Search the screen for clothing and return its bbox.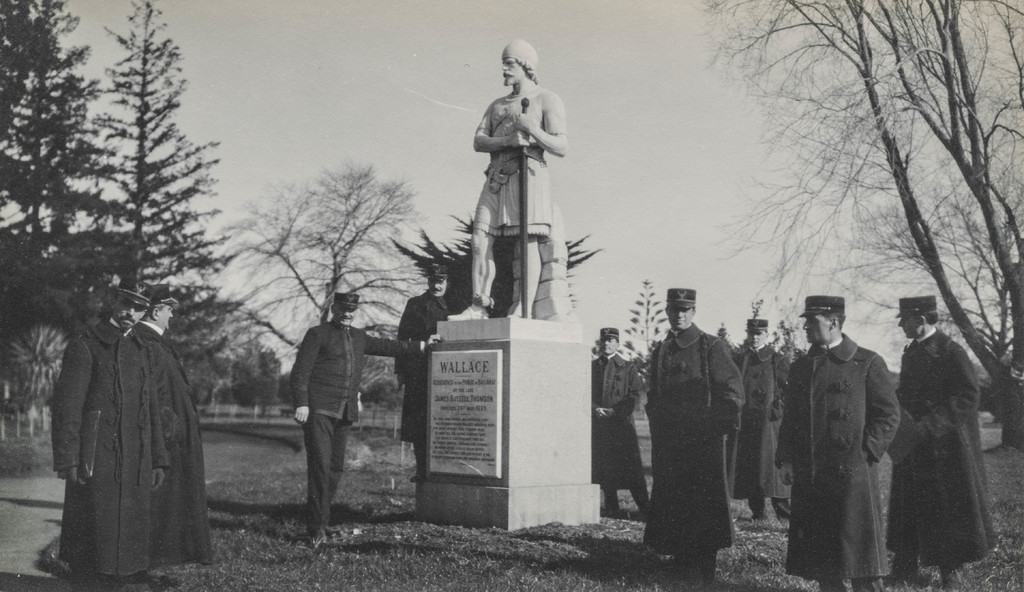
Found: detection(286, 319, 428, 531).
